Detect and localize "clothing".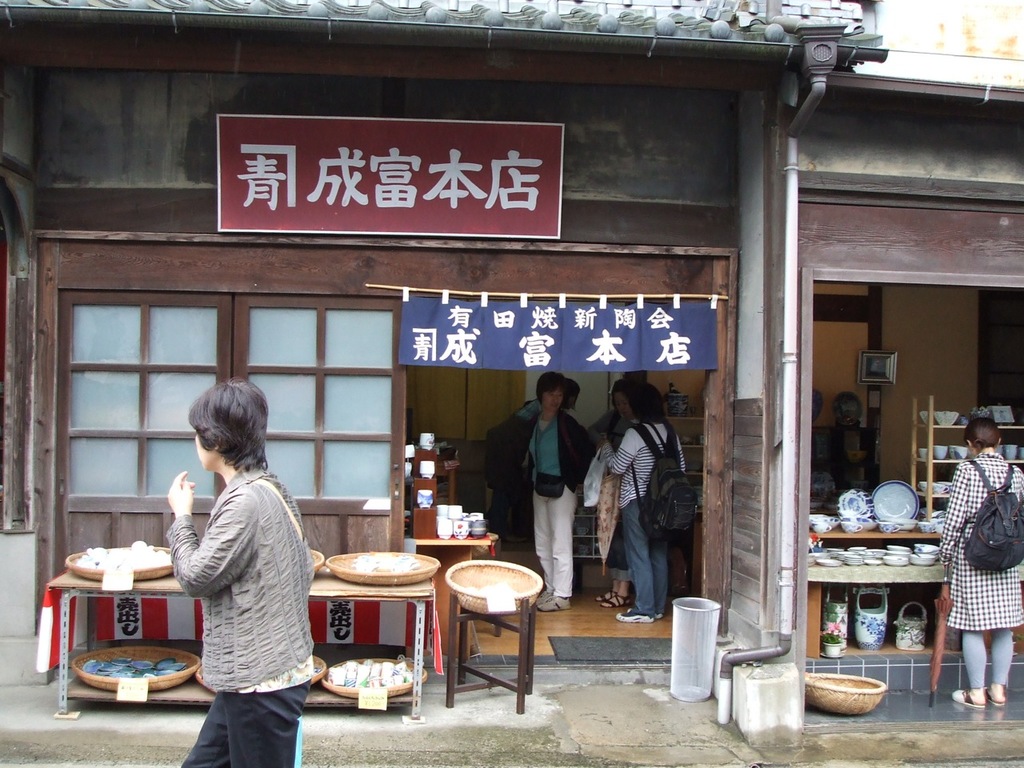
Localized at 529:410:597:598.
